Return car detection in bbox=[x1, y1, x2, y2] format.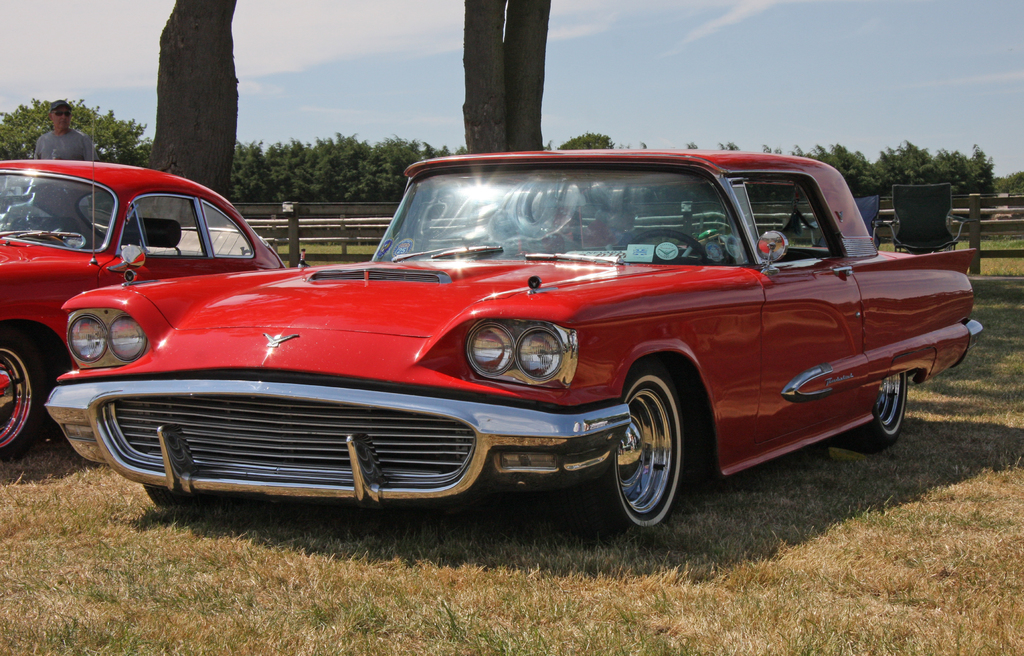
bbox=[46, 147, 977, 536].
